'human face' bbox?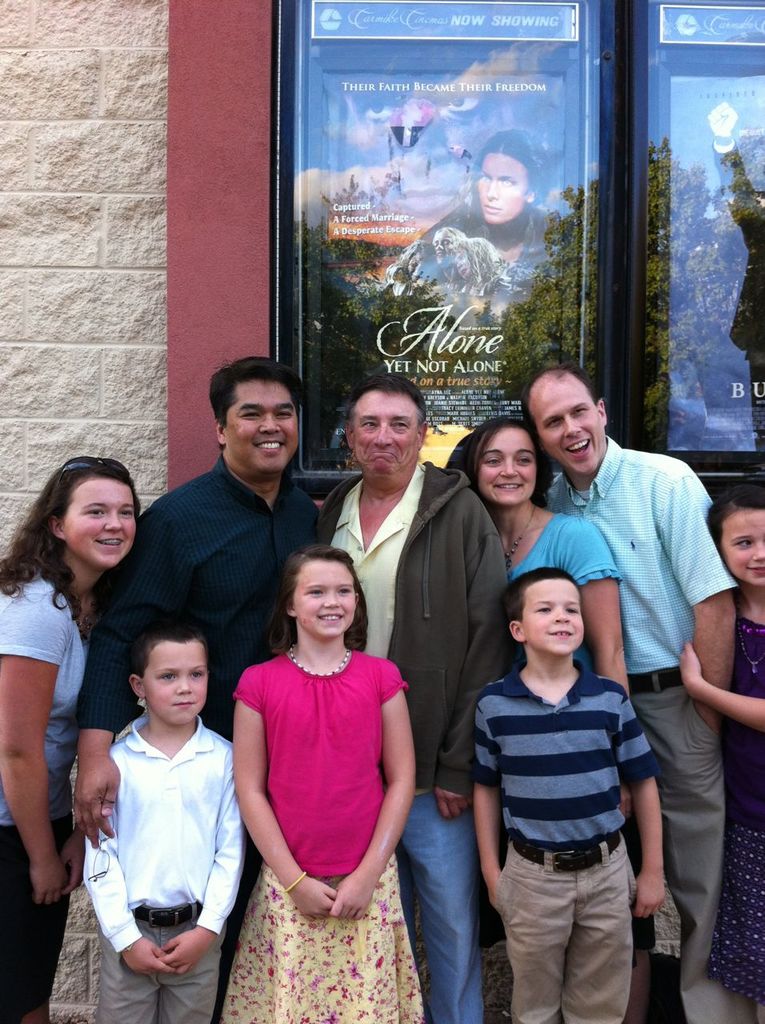
[x1=147, y1=637, x2=210, y2=725]
